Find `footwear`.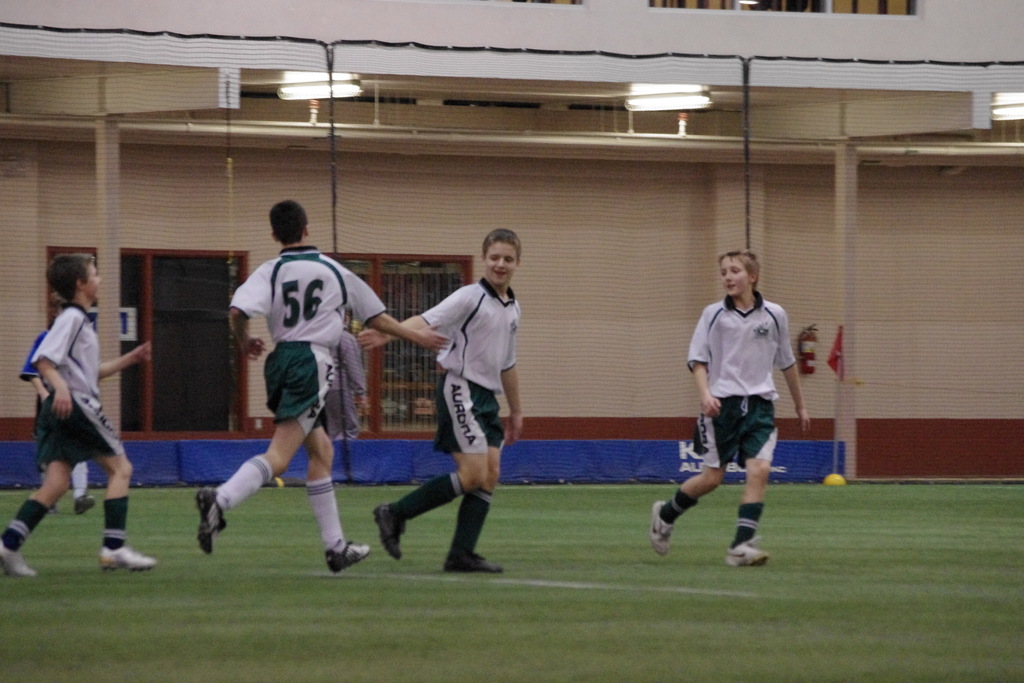
{"left": 327, "top": 539, "right": 372, "bottom": 570}.
